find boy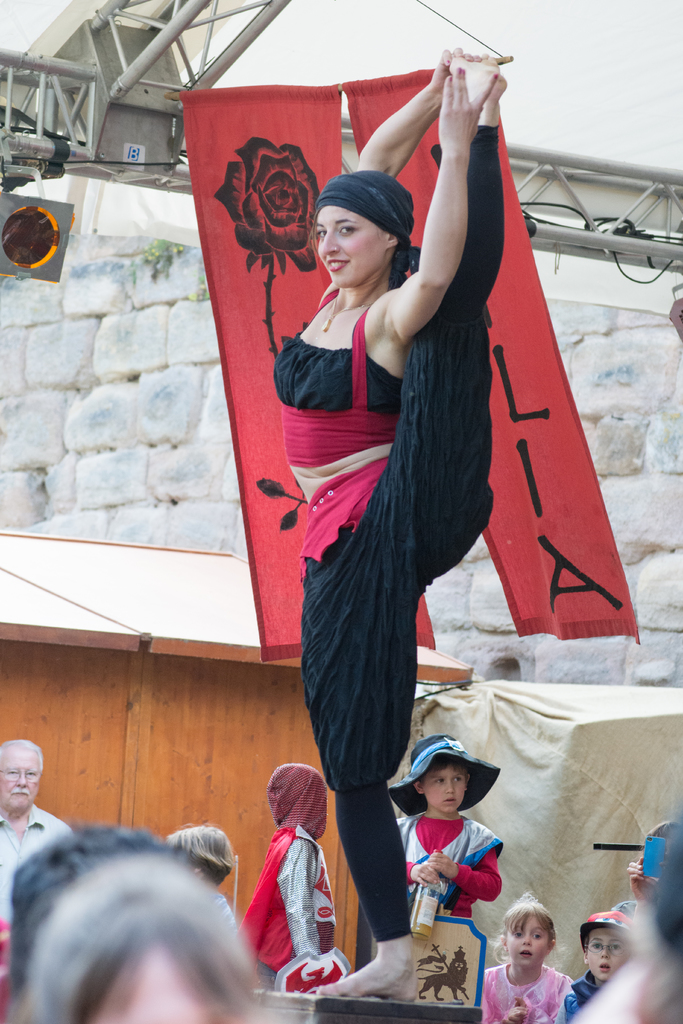
l=382, t=731, r=514, b=930
